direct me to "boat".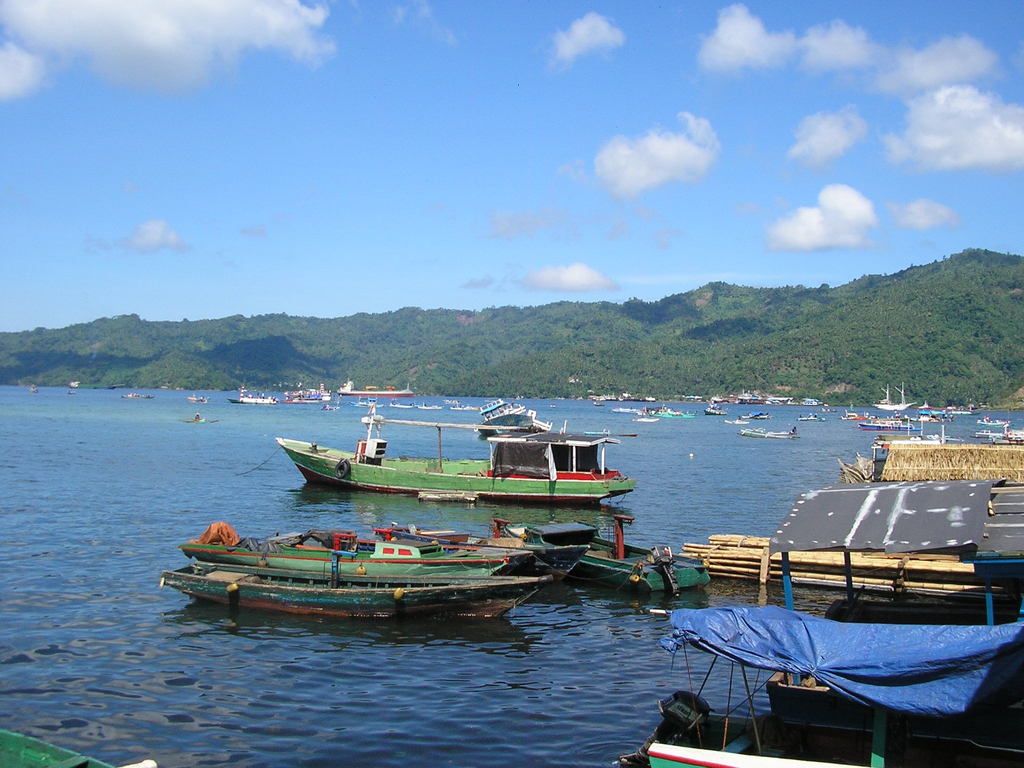
Direction: region(324, 404, 345, 410).
